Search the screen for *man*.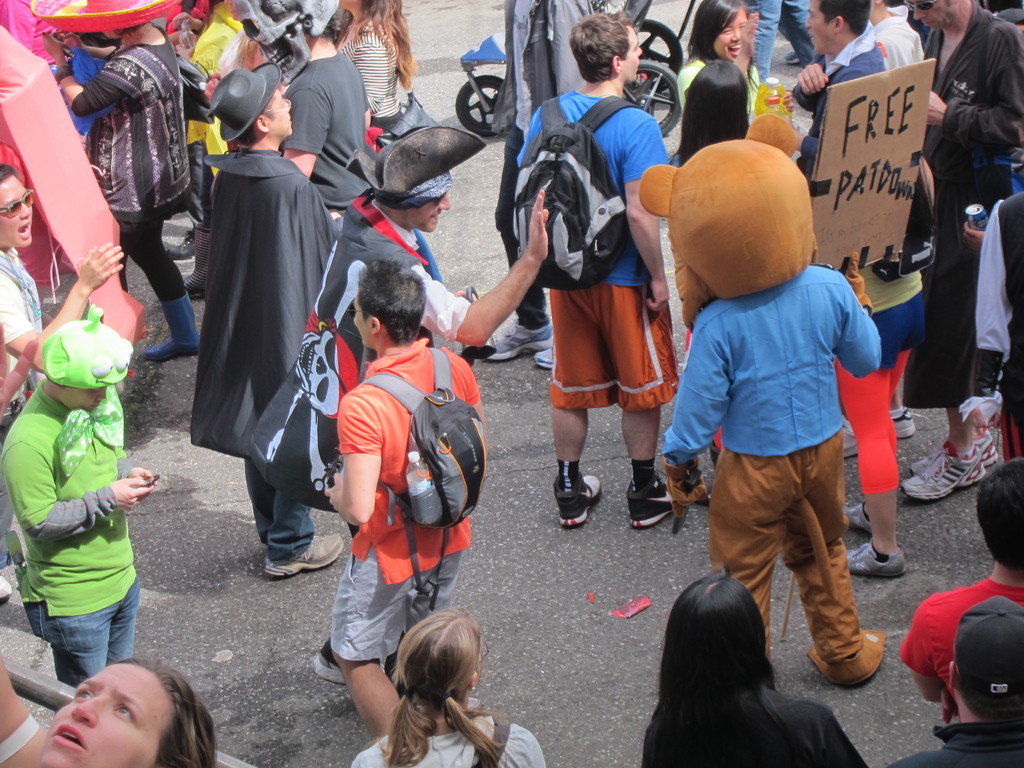
Found at <region>0, 156, 128, 609</region>.
